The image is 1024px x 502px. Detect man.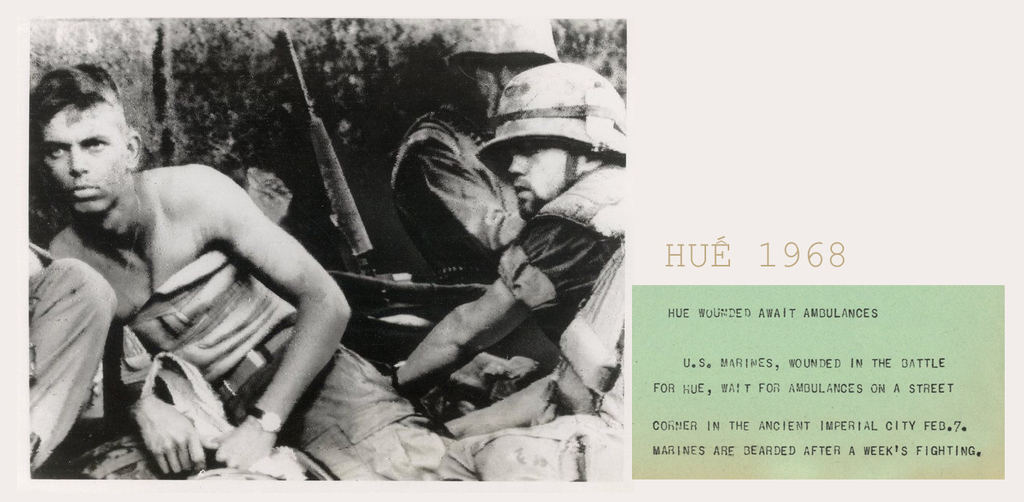
Detection: (x1=384, y1=66, x2=637, y2=487).
